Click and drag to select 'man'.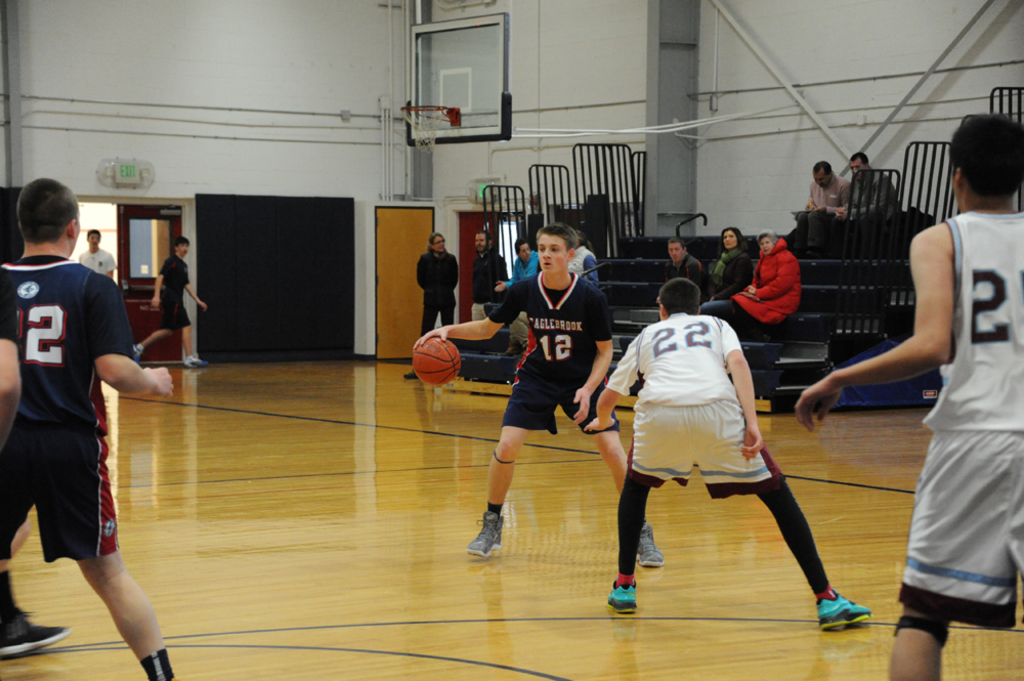
Selection: pyautogui.locateOnScreen(494, 237, 537, 290).
